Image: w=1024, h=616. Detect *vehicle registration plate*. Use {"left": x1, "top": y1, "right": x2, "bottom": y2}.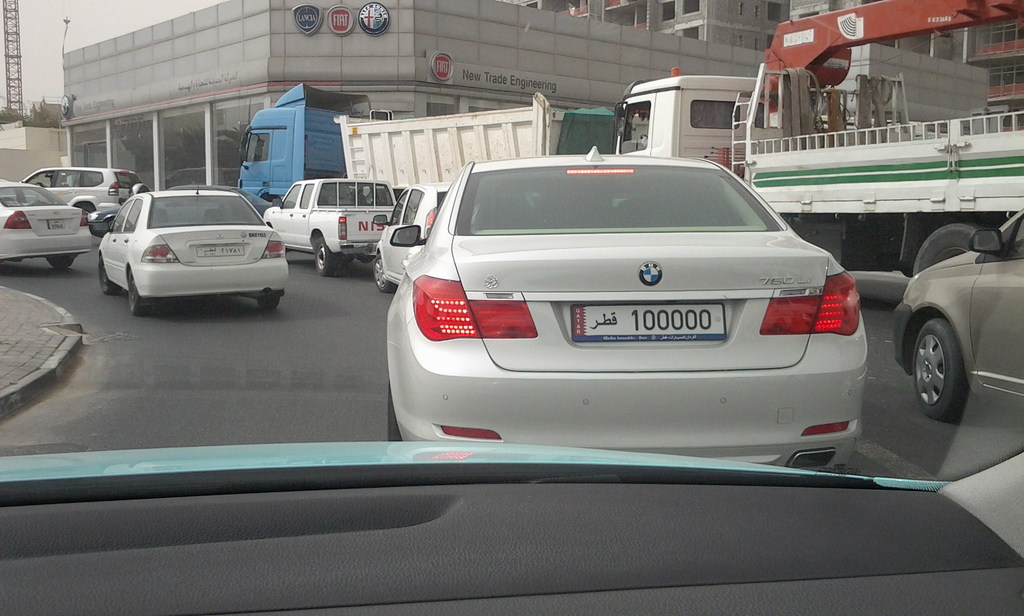
{"left": 196, "top": 243, "right": 243, "bottom": 257}.
